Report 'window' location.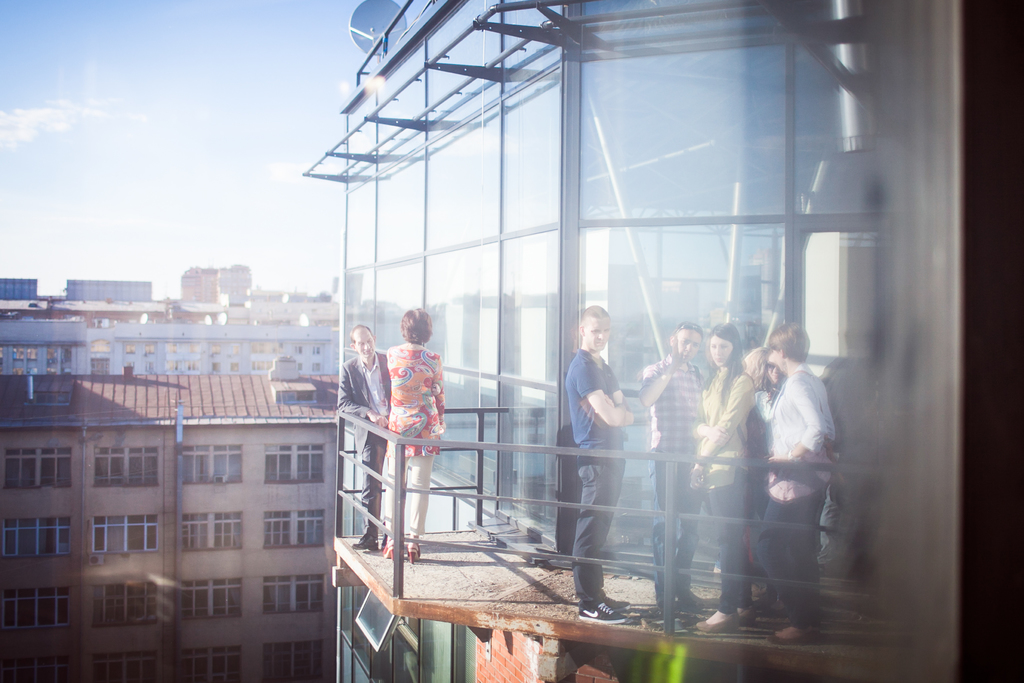
Report: bbox(0, 519, 71, 561).
